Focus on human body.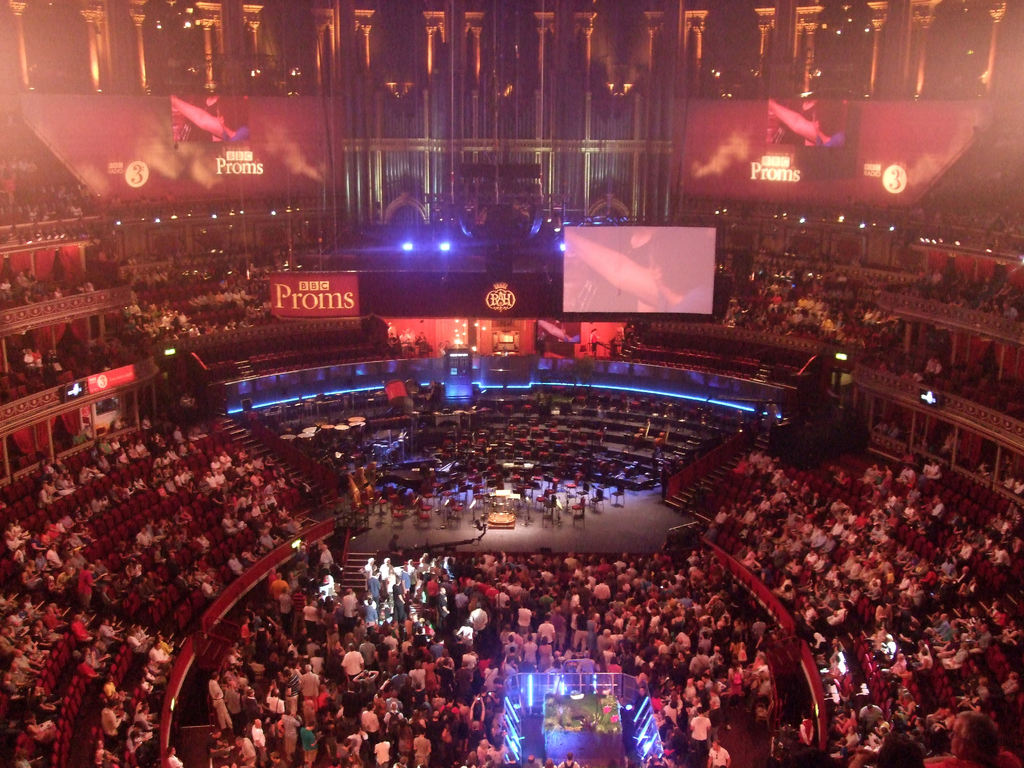
Focused at x1=672 y1=620 x2=686 y2=627.
